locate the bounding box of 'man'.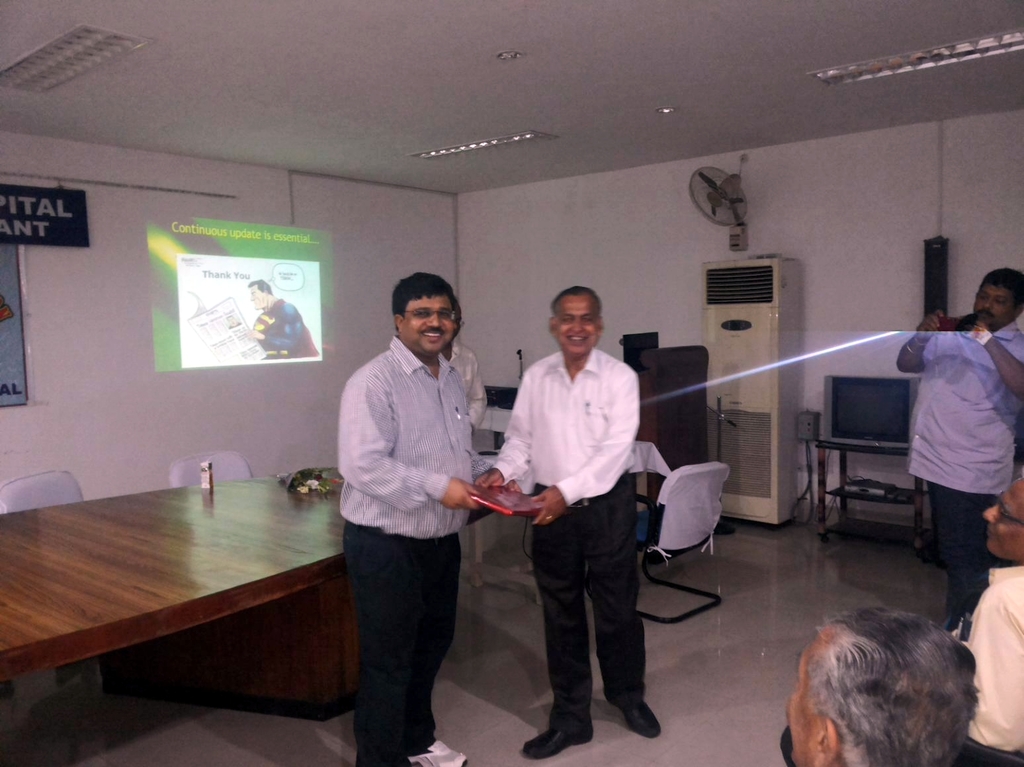
Bounding box: box=[490, 239, 664, 766].
